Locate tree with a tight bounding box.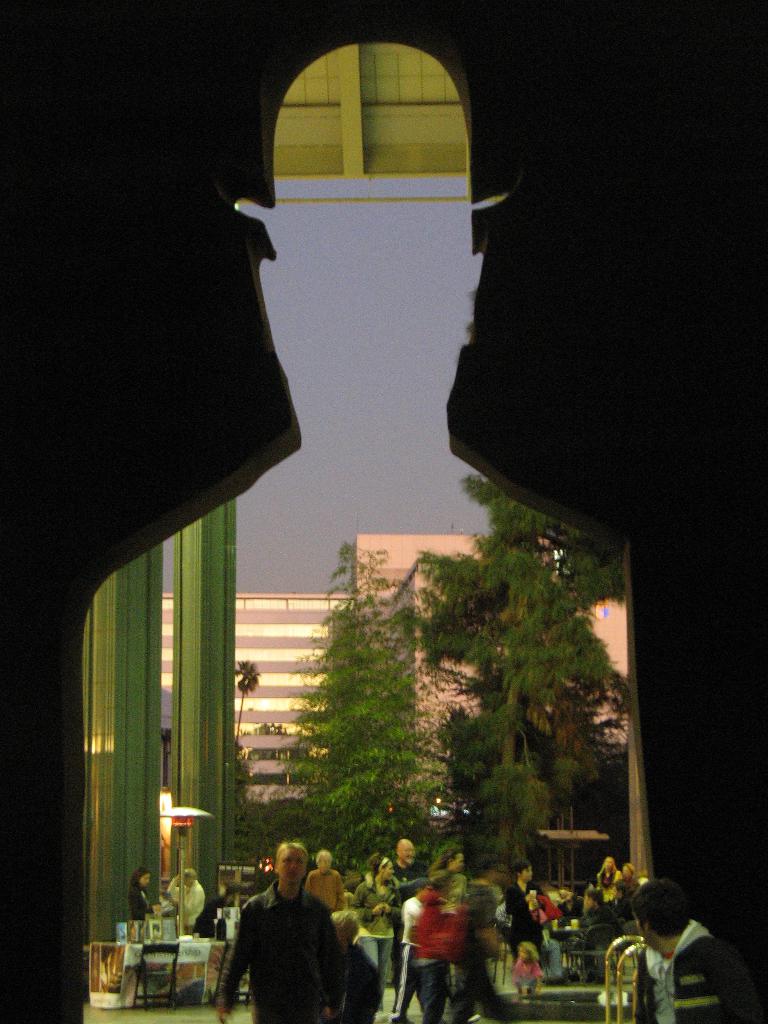
[401,461,628,867].
